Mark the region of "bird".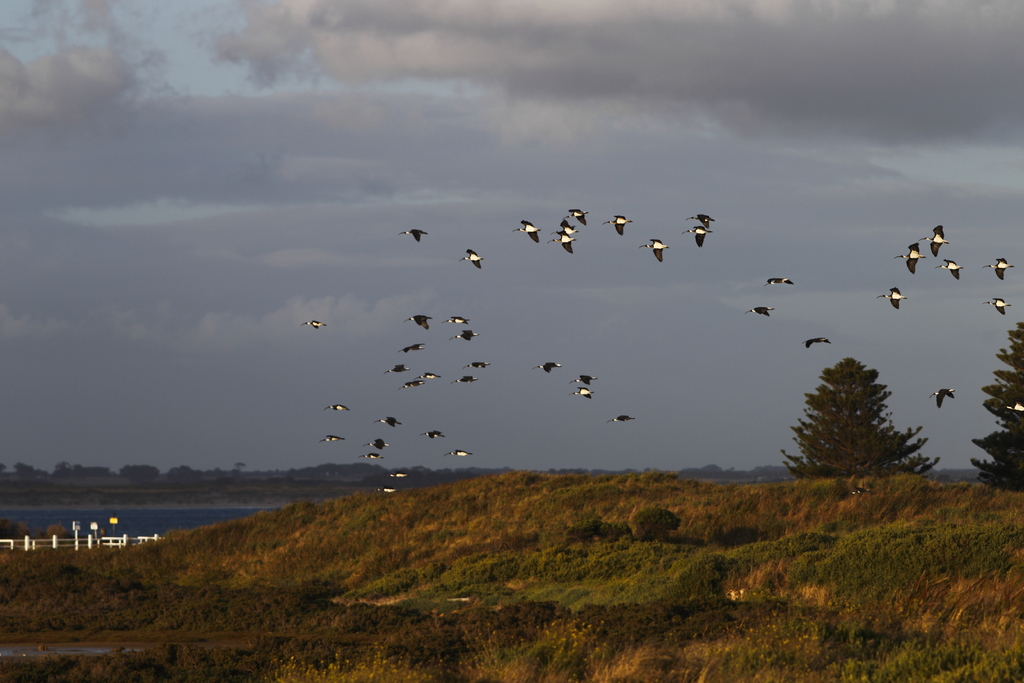
Region: (left=766, top=273, right=792, bottom=291).
